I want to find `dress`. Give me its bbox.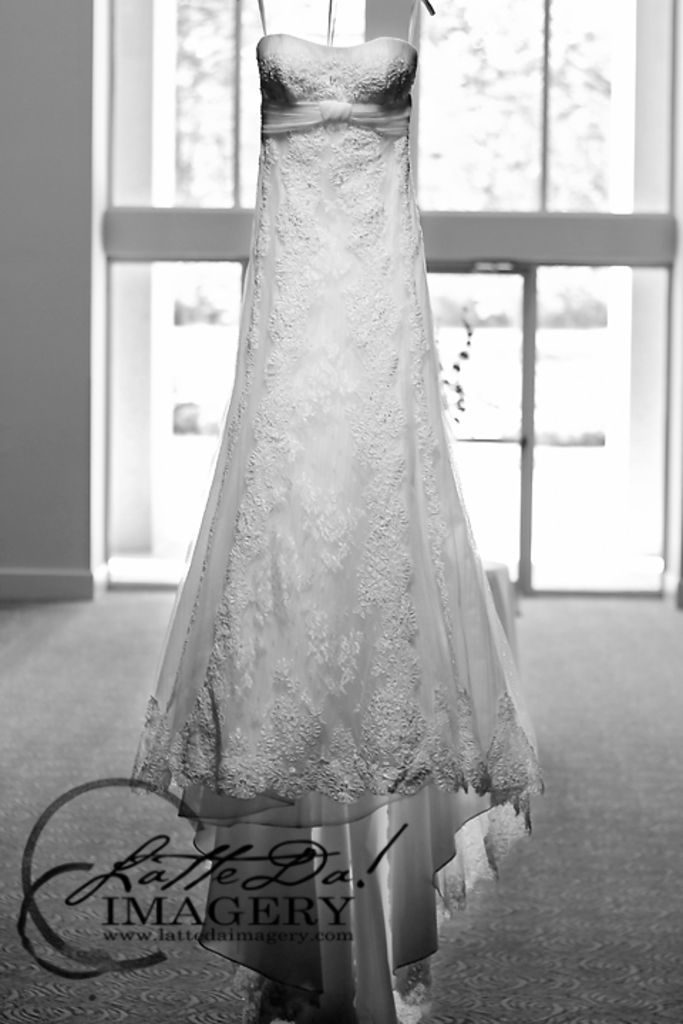
<region>155, 26, 488, 878</region>.
